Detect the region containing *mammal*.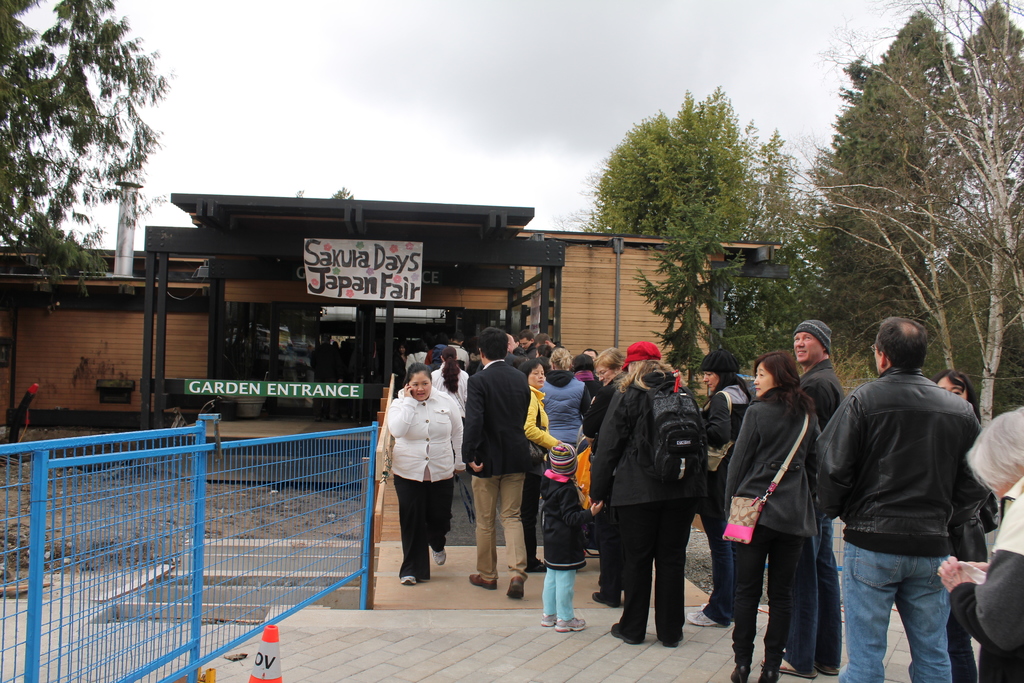
x1=936 y1=411 x2=1023 y2=682.
